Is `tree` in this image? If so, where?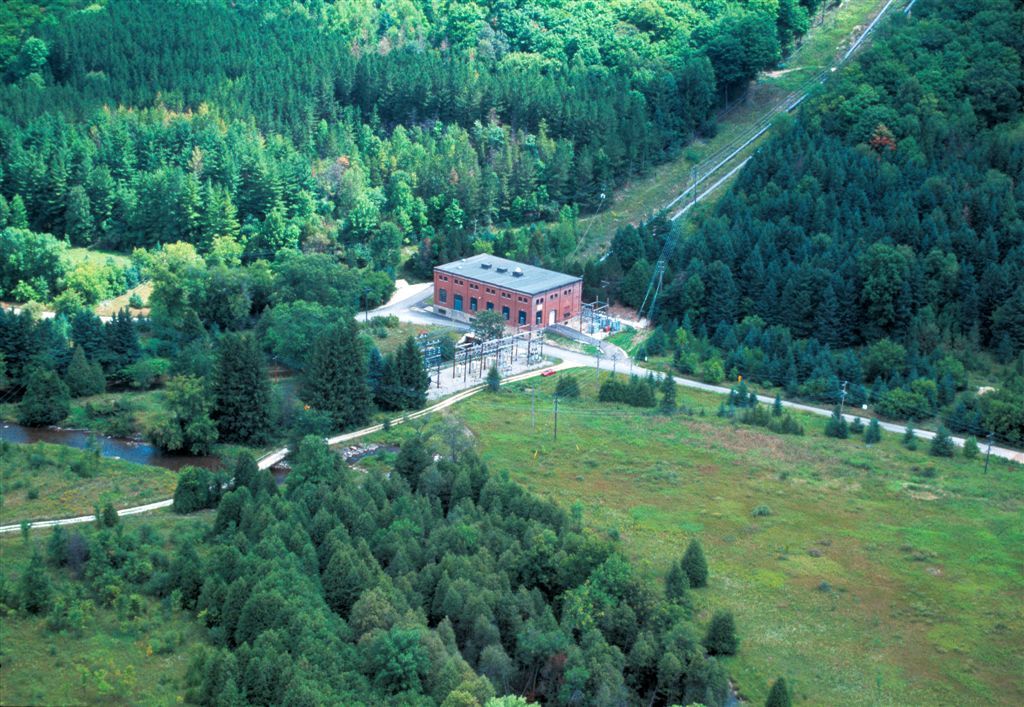
Yes, at <box>245,204,300,267</box>.
